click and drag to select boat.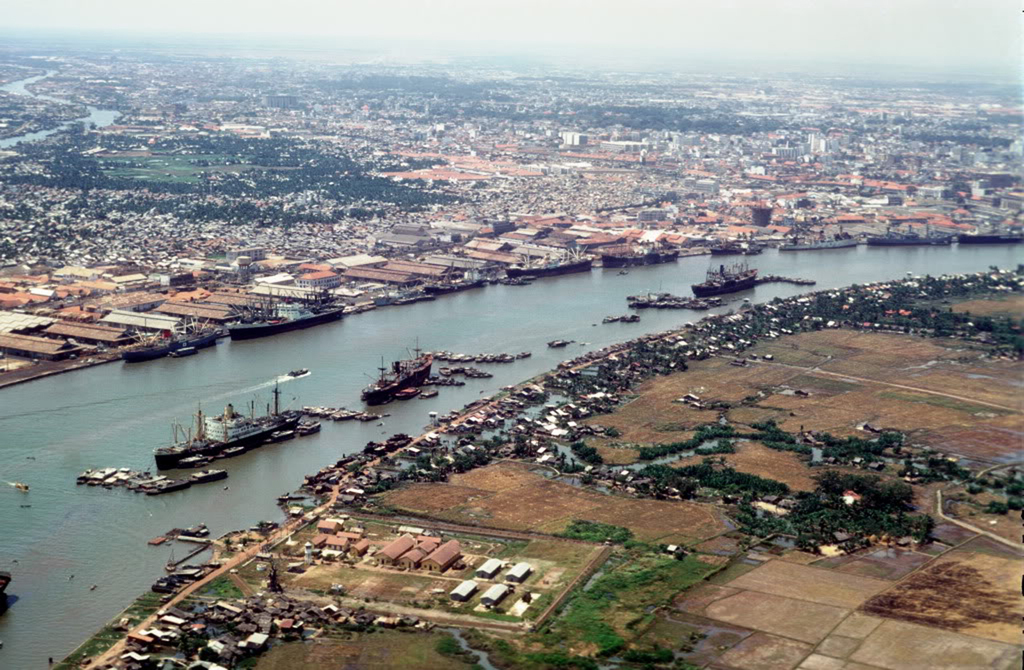
Selection: <region>428, 261, 458, 294</region>.
